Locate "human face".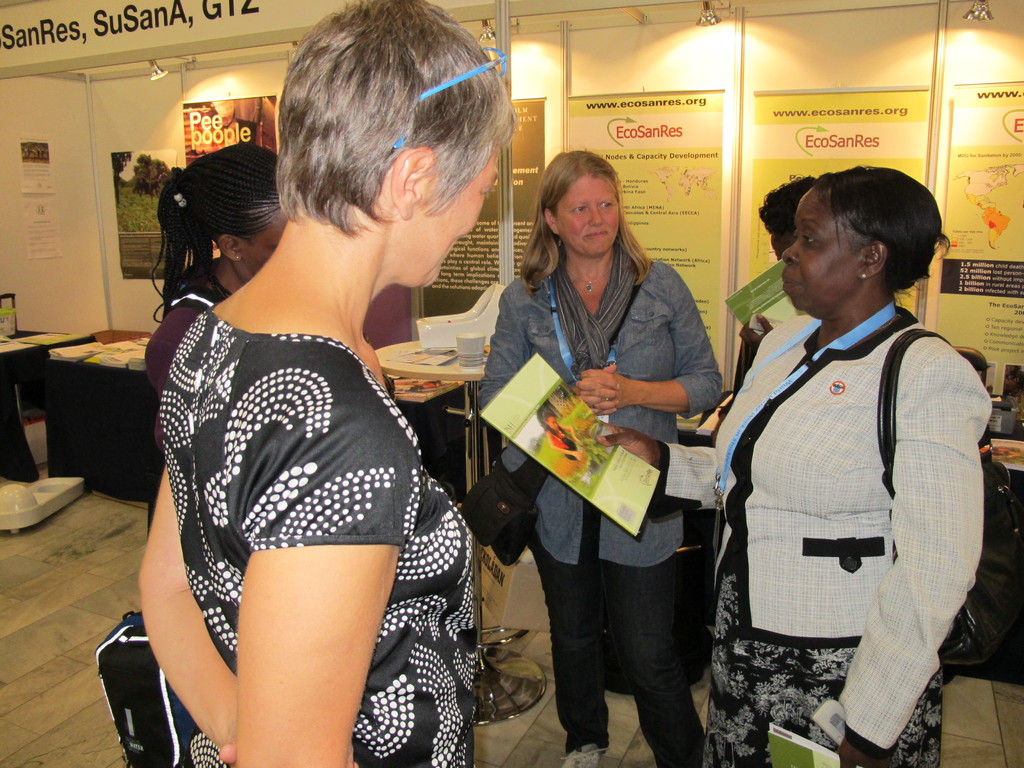
Bounding box: <box>555,172,616,254</box>.
